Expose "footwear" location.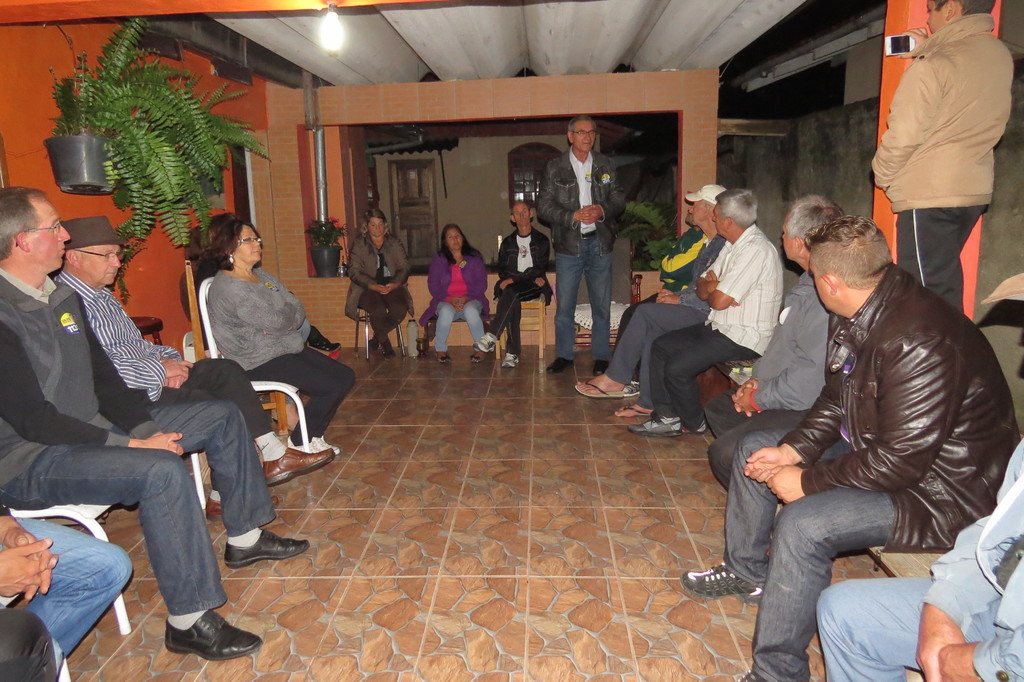
Exposed at {"left": 205, "top": 501, "right": 281, "bottom": 523}.
